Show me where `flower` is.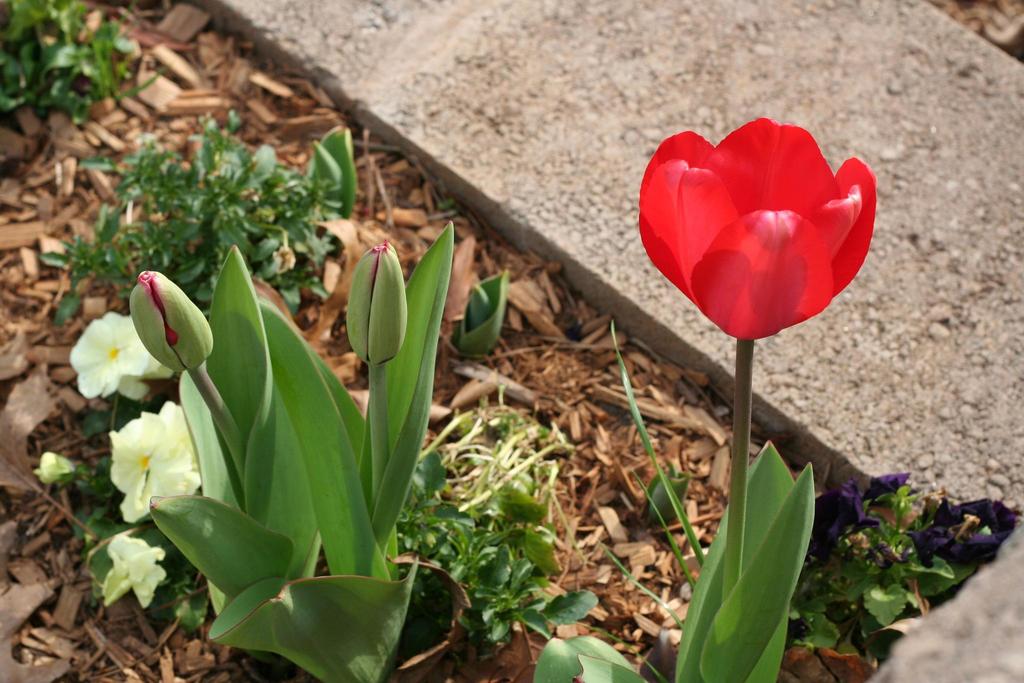
`flower` is at [639, 119, 876, 340].
